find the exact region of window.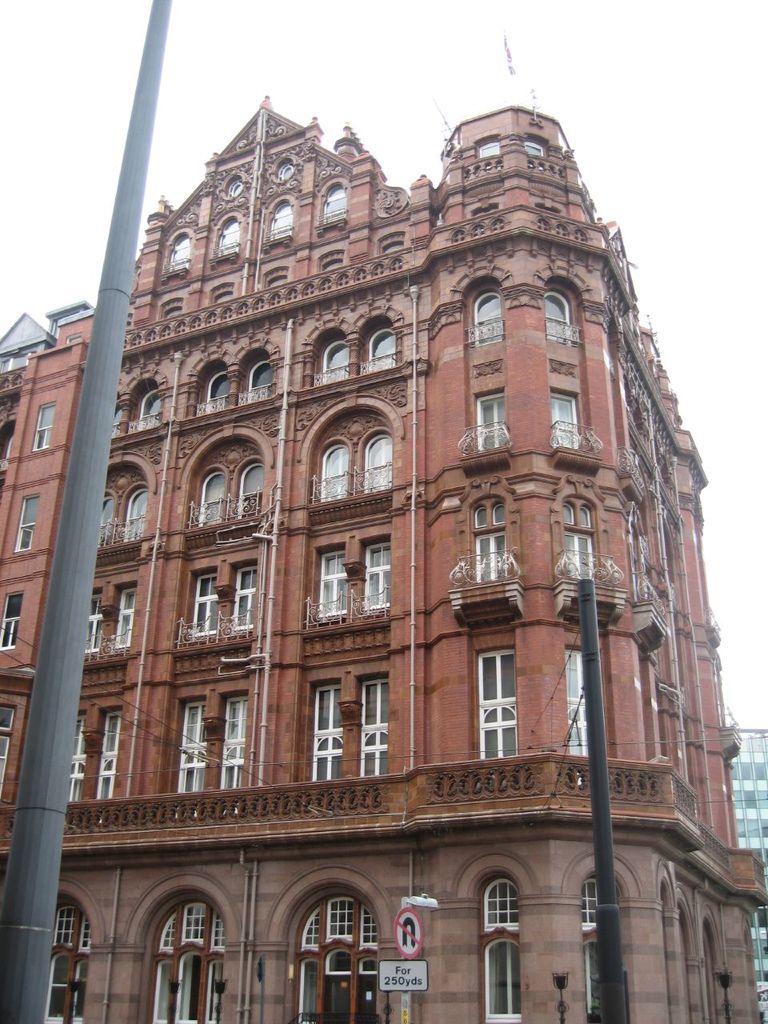
Exact region: x1=56, y1=910, x2=72, y2=945.
